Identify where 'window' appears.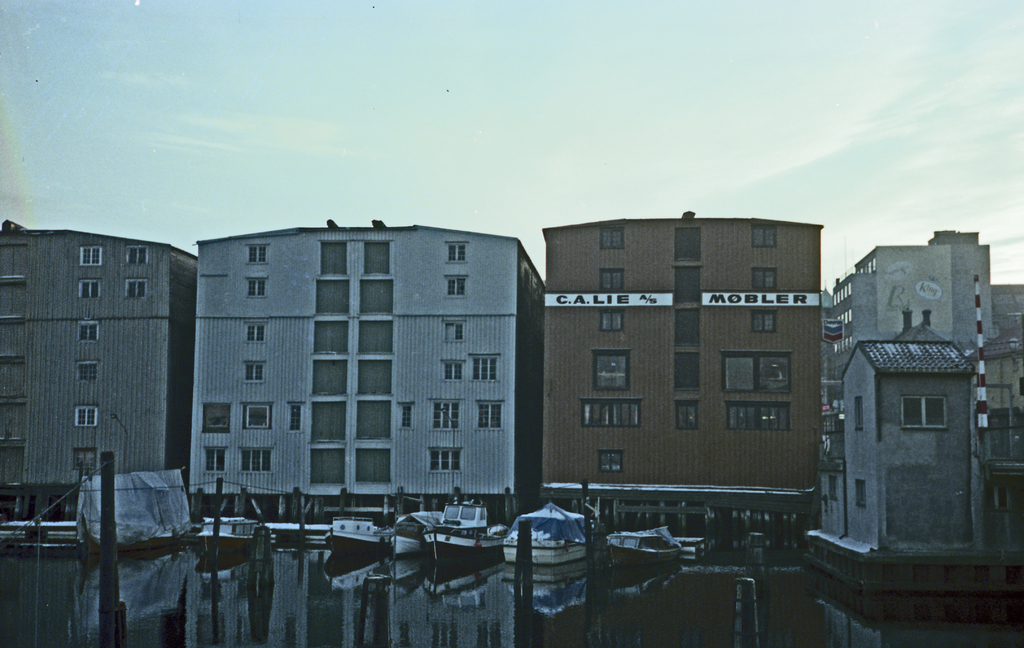
Appears at region(241, 449, 271, 475).
